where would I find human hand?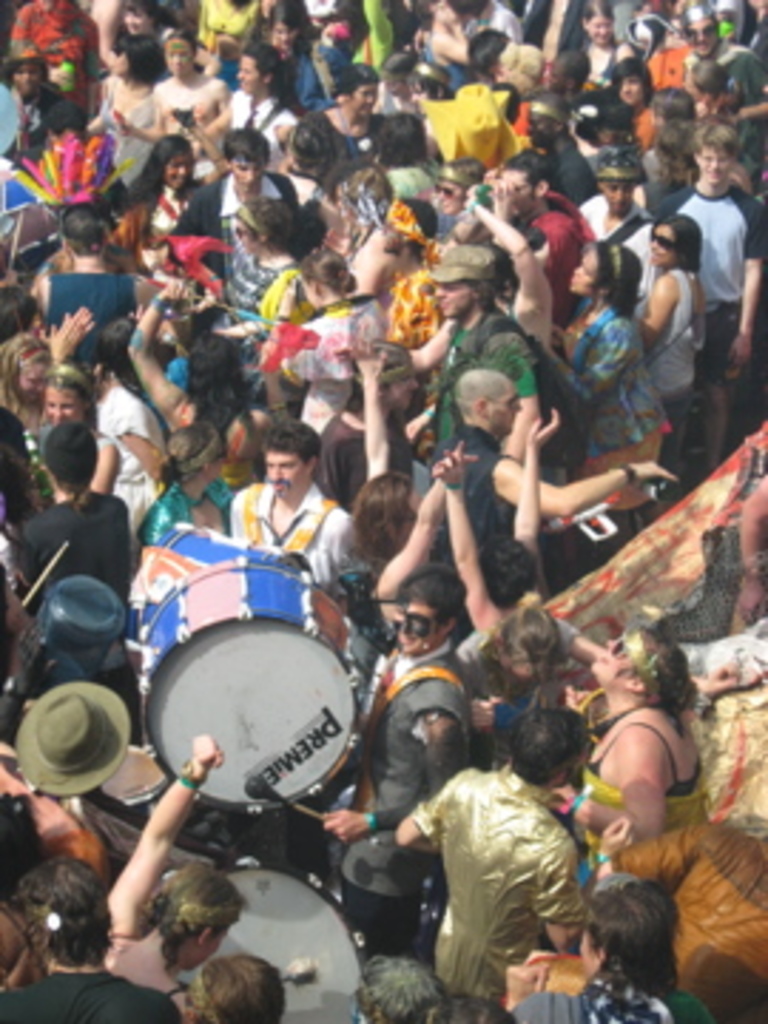
At box(327, 327, 356, 361).
